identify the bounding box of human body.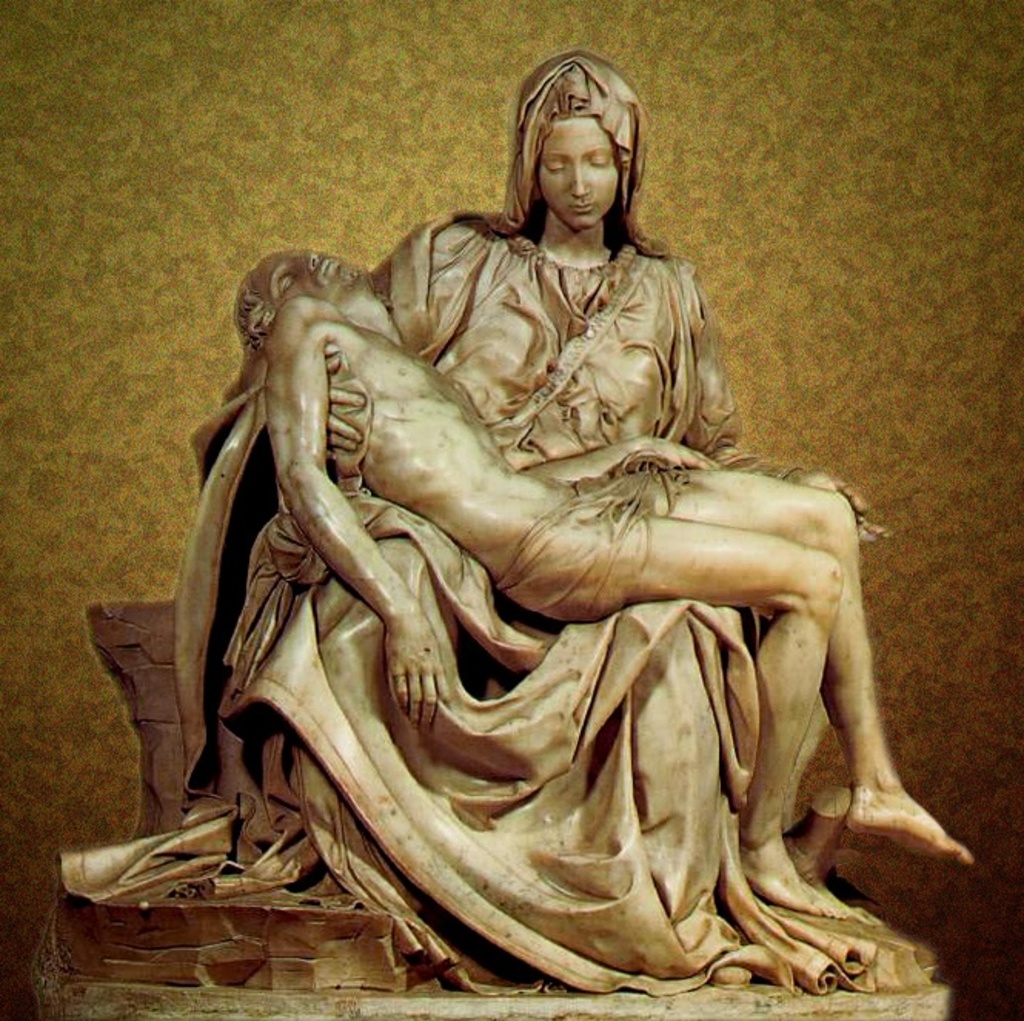
234/246/979/869.
